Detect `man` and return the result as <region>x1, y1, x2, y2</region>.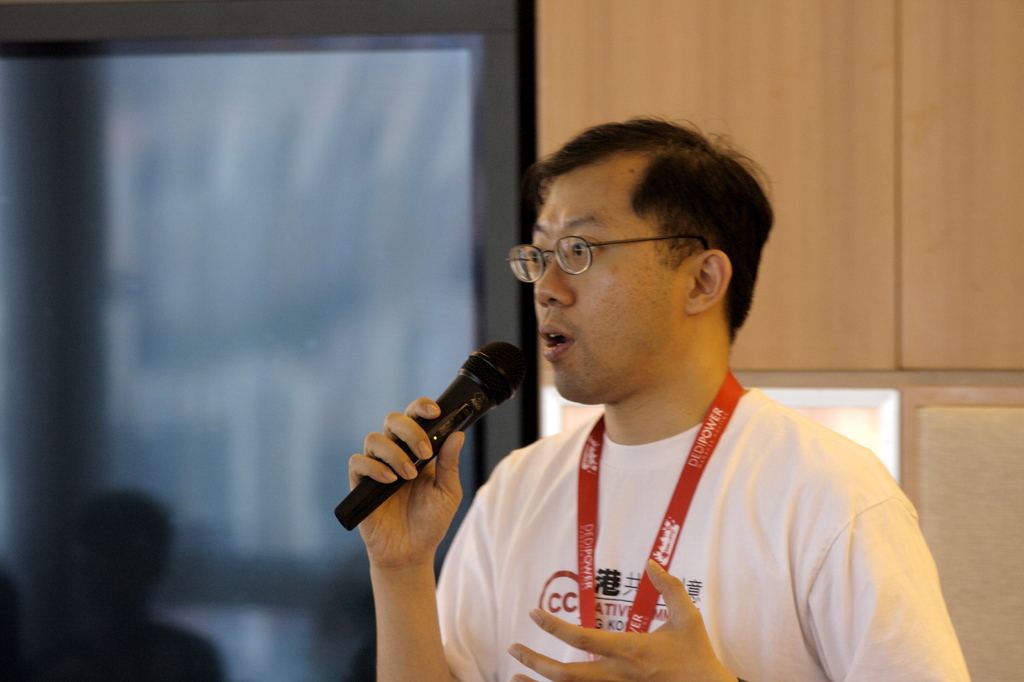
<region>340, 102, 967, 681</region>.
